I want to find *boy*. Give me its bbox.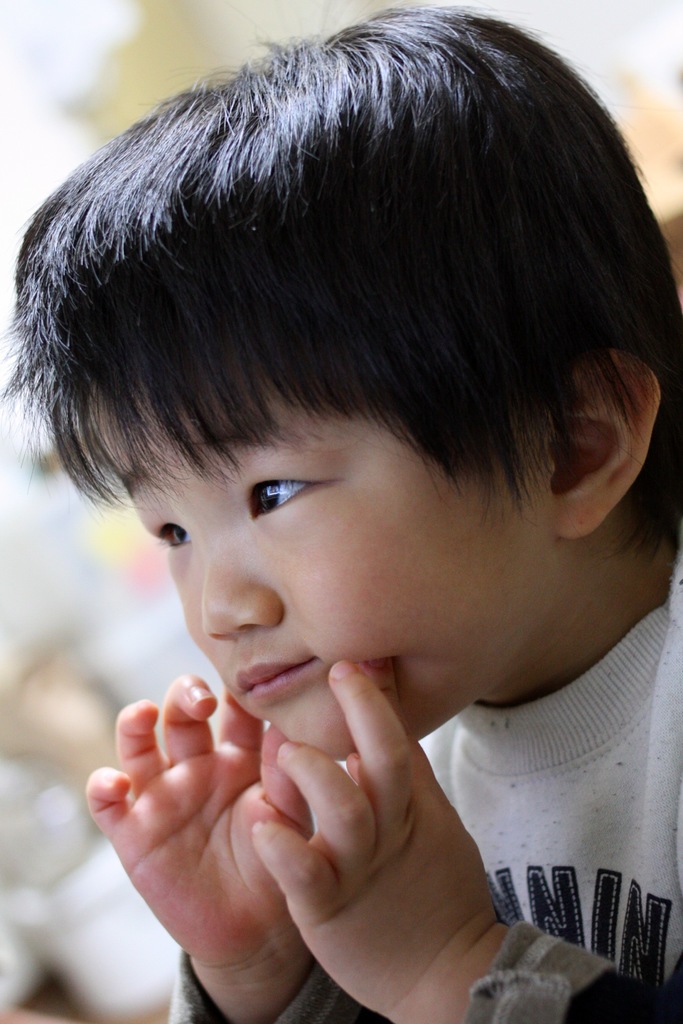
Rect(21, 45, 664, 1023).
